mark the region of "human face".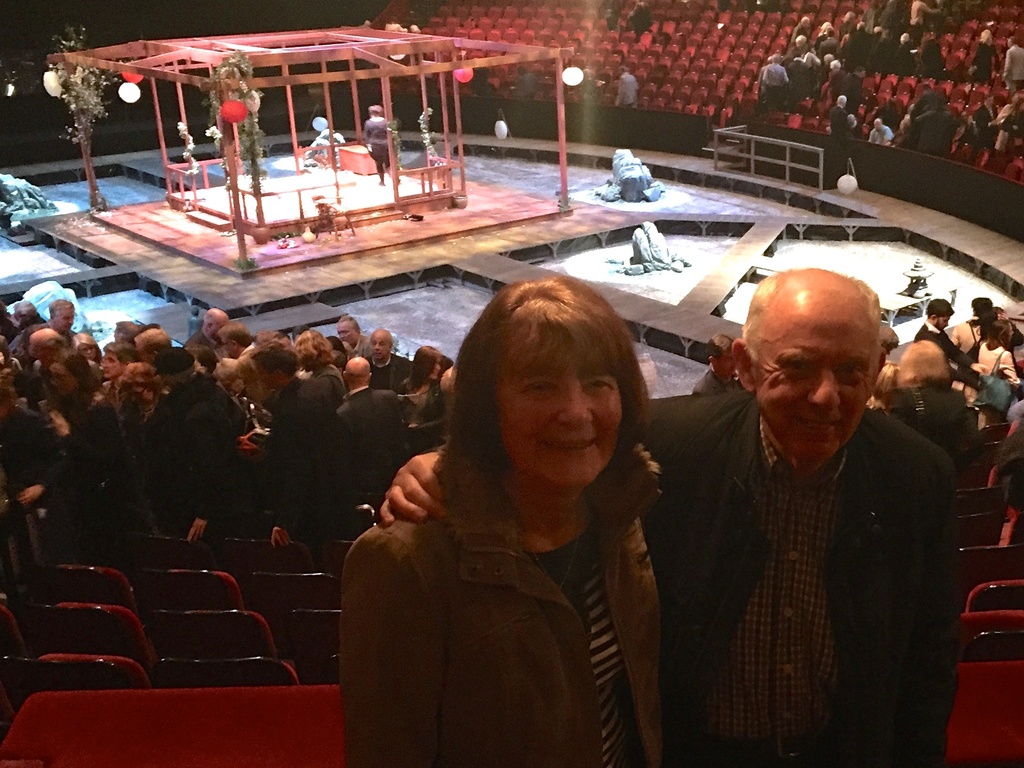
Region: <box>939,314,952,328</box>.
